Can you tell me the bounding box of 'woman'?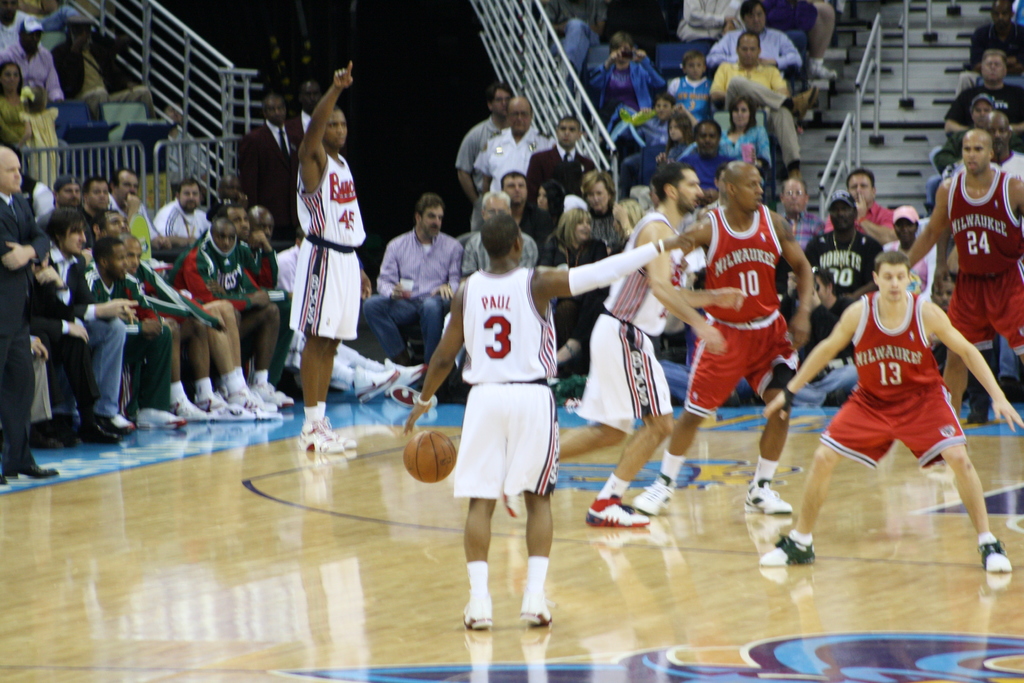
box(541, 202, 619, 374).
